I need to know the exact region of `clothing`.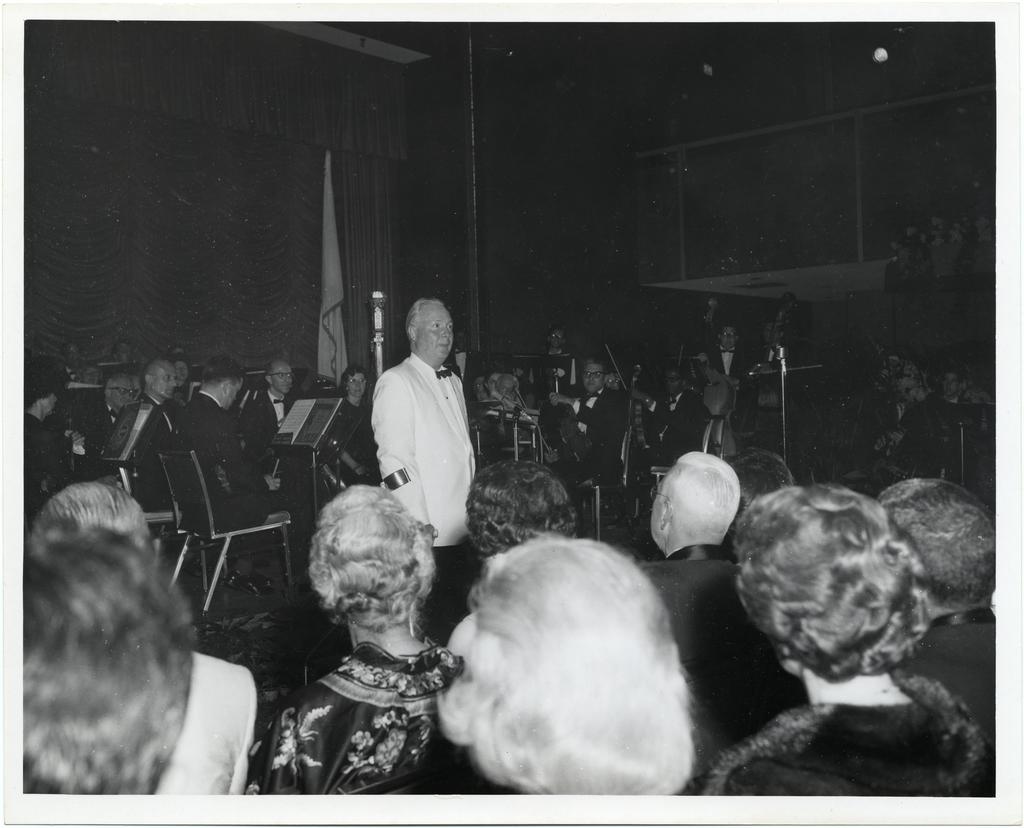
Region: (x1=252, y1=647, x2=458, y2=802).
